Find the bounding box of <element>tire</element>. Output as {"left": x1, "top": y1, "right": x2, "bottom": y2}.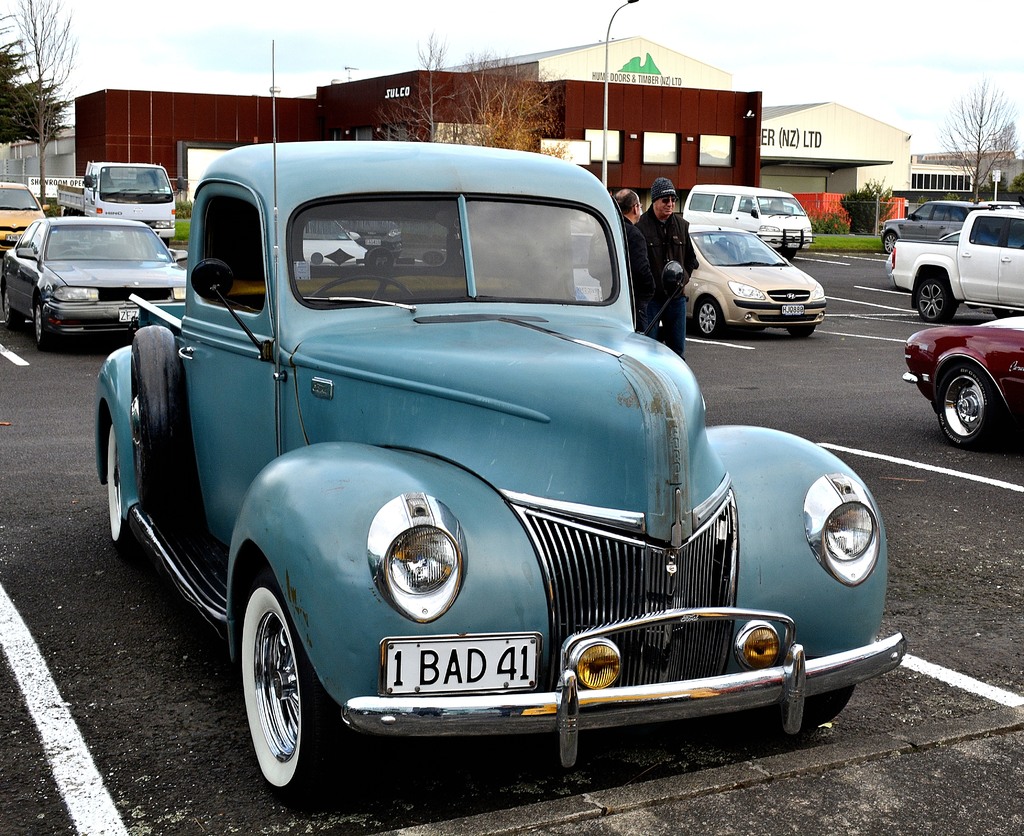
{"left": 783, "top": 685, "right": 856, "bottom": 736}.
